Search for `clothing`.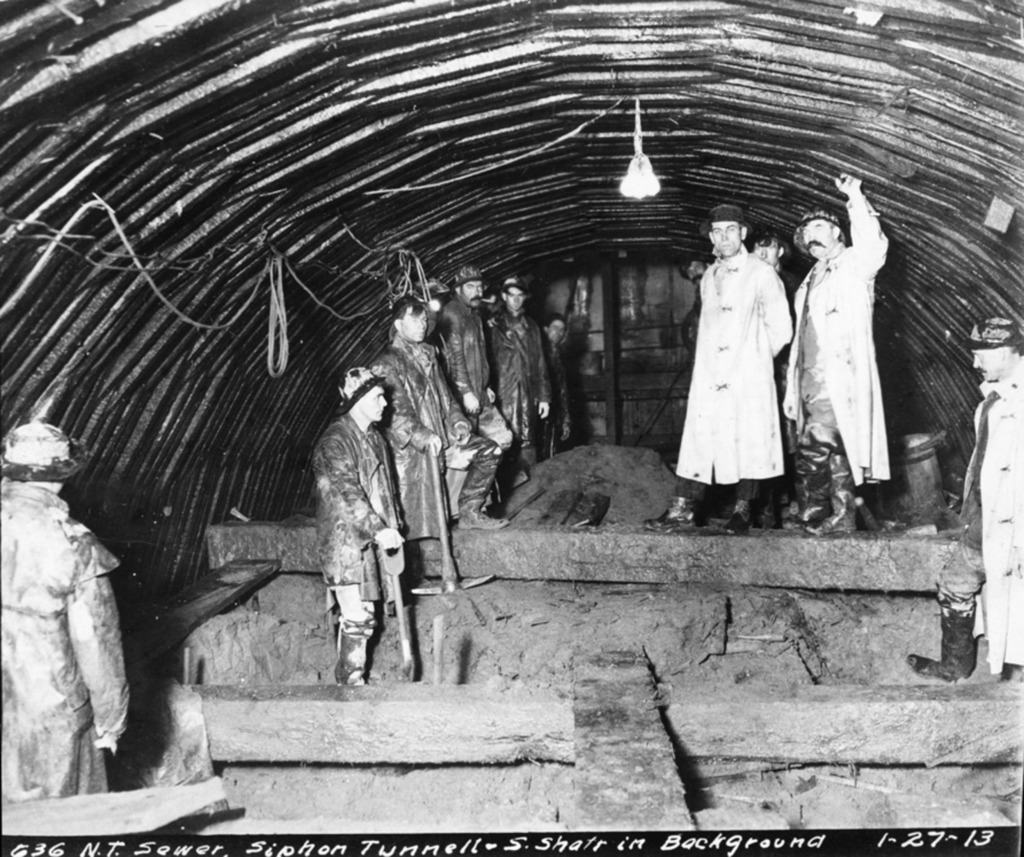
Found at {"left": 364, "top": 338, "right": 480, "bottom": 555}.
